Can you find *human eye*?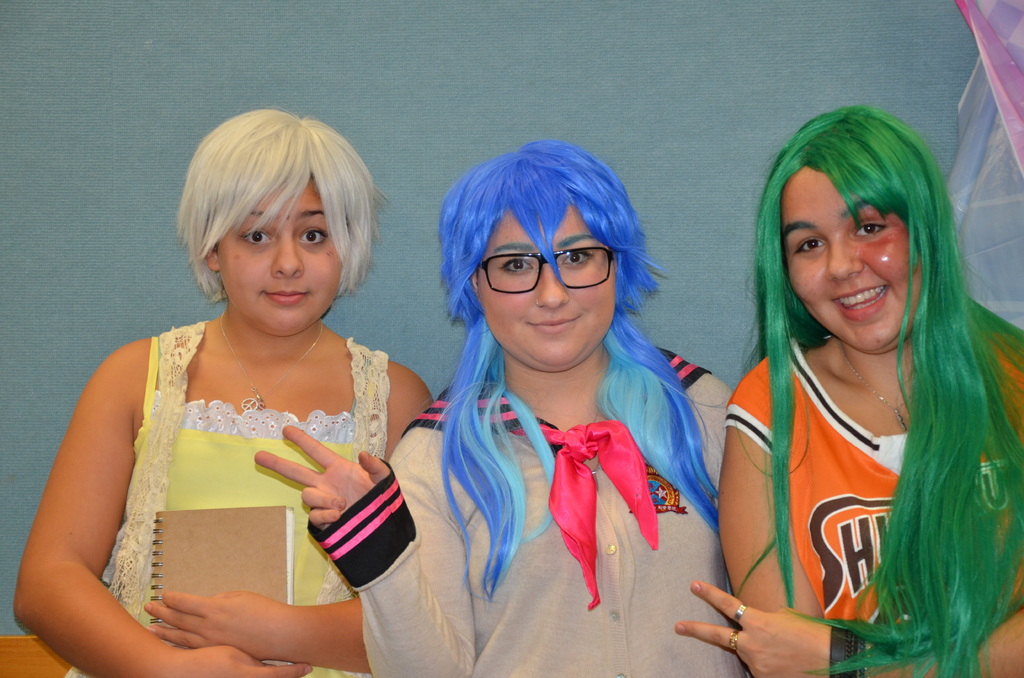
Yes, bounding box: 794,237,826,254.
